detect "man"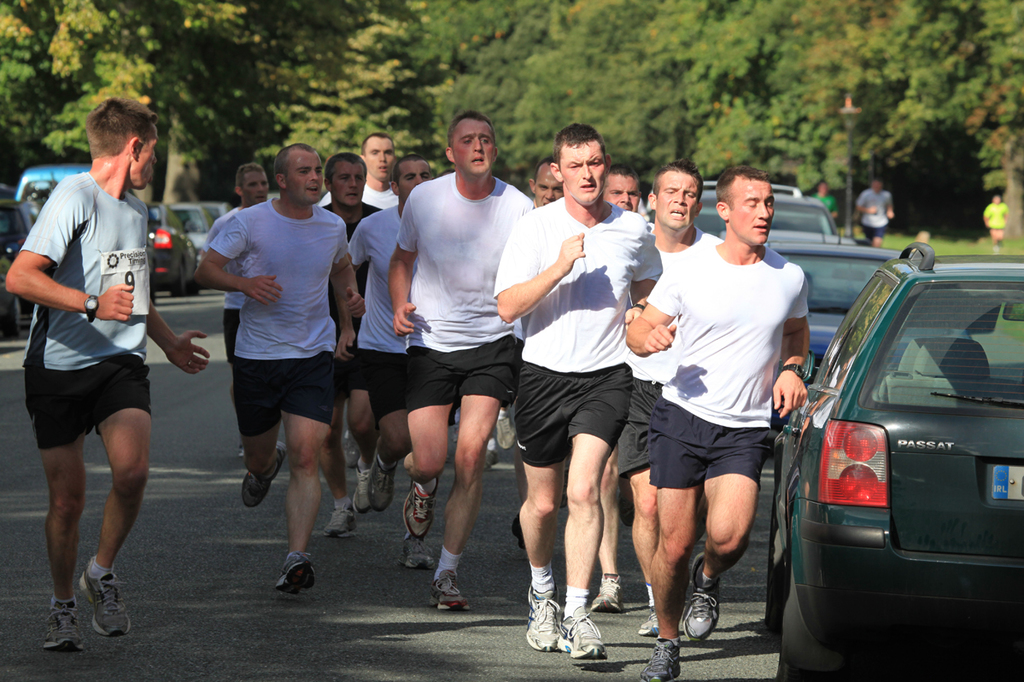
bbox=(627, 166, 808, 681)
